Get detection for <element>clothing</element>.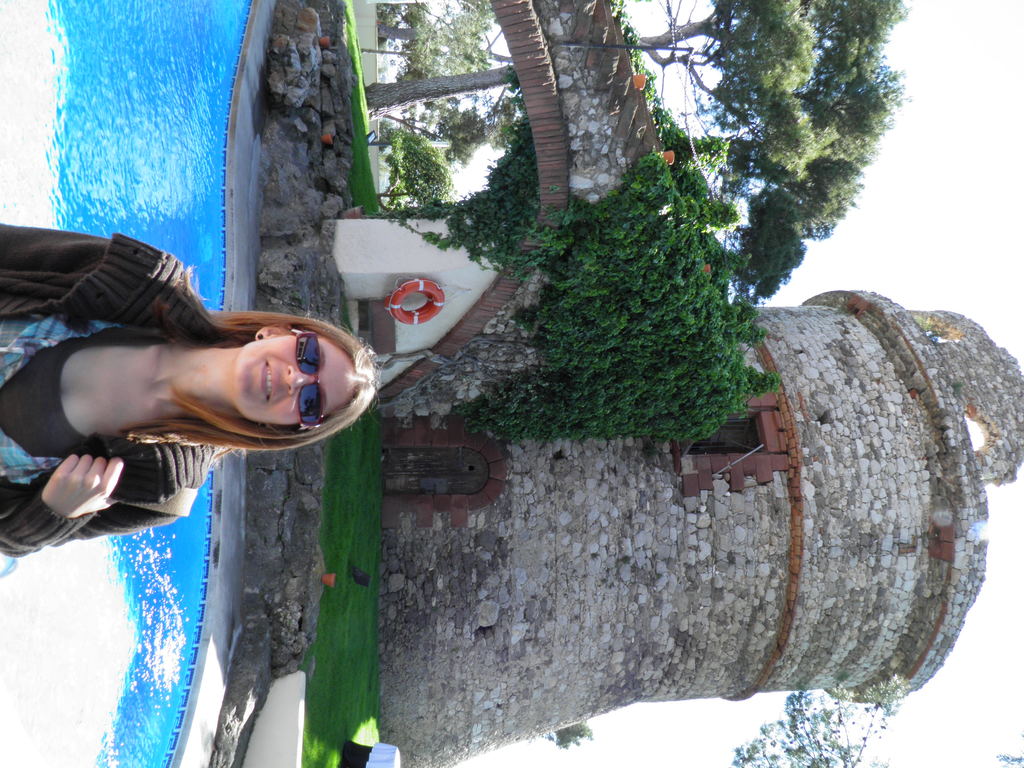
Detection: [0,223,231,584].
